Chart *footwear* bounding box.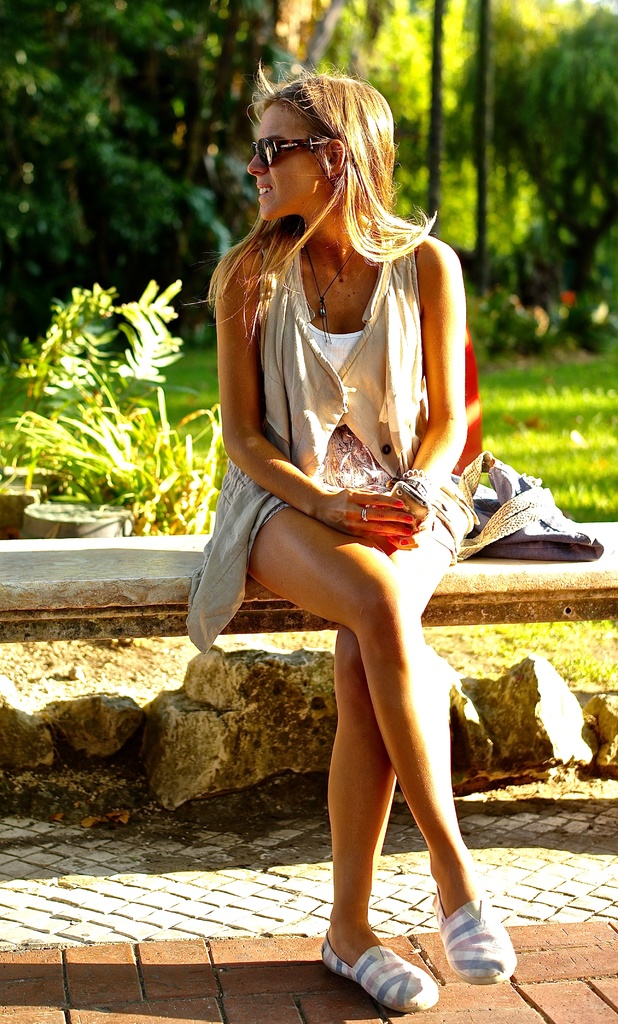
Charted: box=[422, 876, 517, 984].
